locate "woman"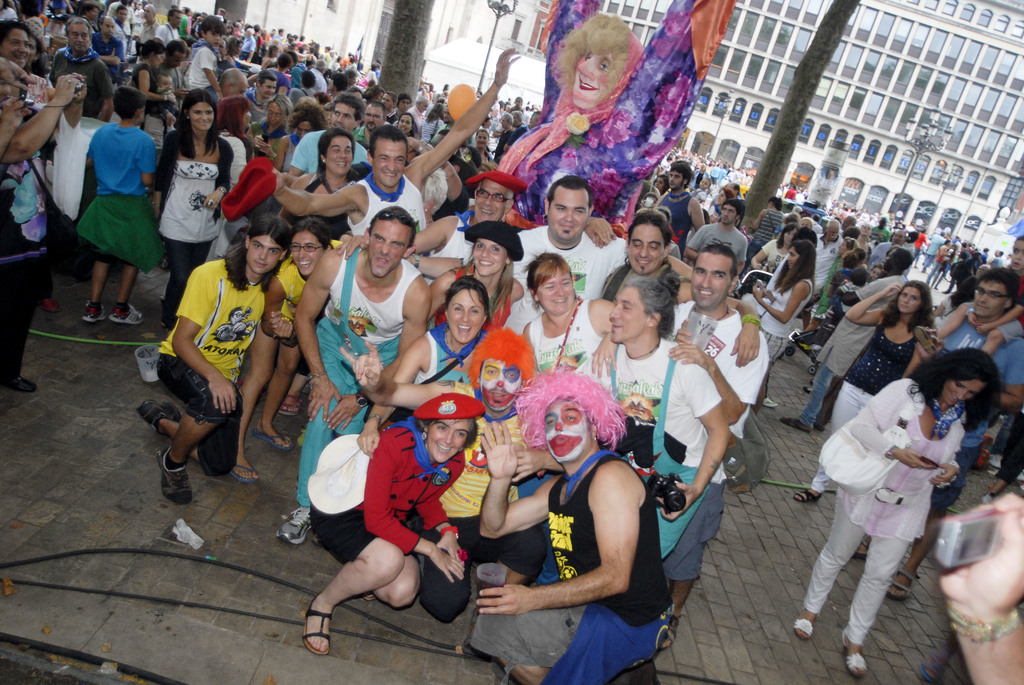
bbox(228, 216, 355, 493)
